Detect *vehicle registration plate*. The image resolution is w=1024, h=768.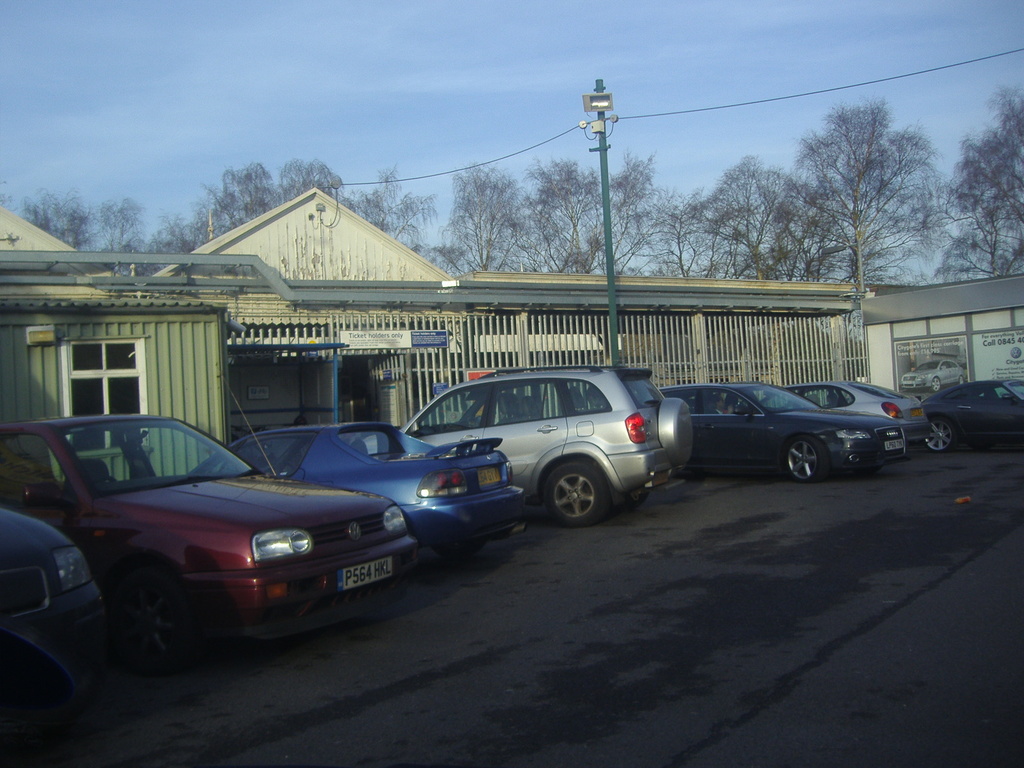
332, 556, 393, 594.
